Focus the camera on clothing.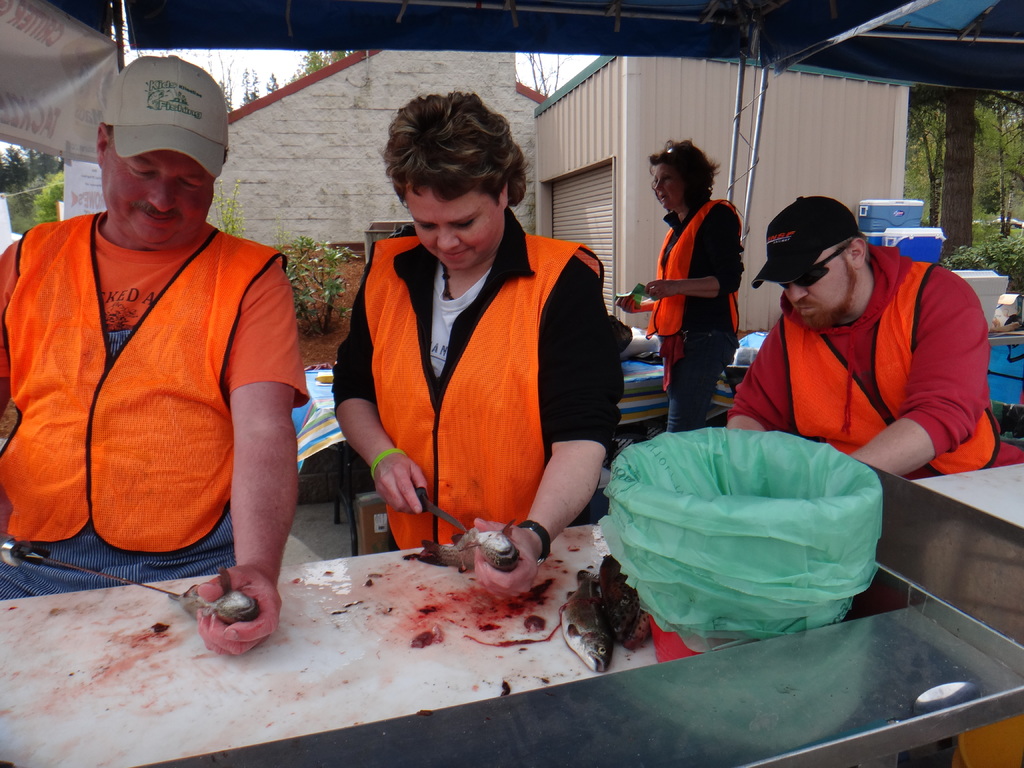
Focus region: Rect(0, 208, 314, 604).
